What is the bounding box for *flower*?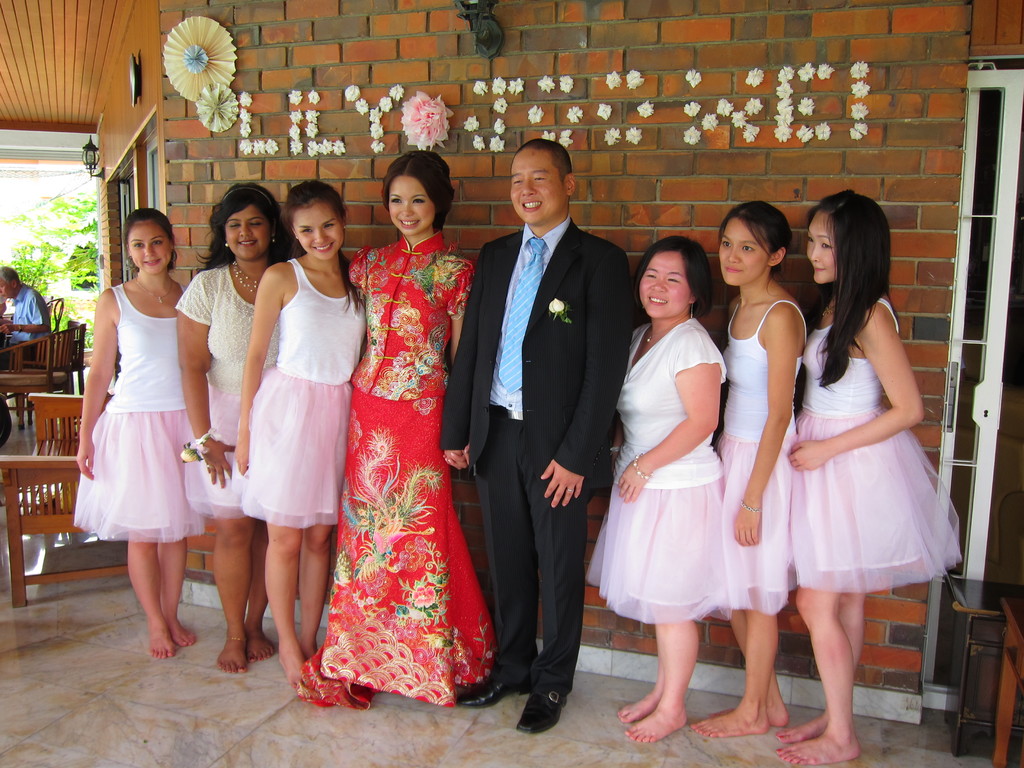
[x1=527, y1=103, x2=545, y2=125].
